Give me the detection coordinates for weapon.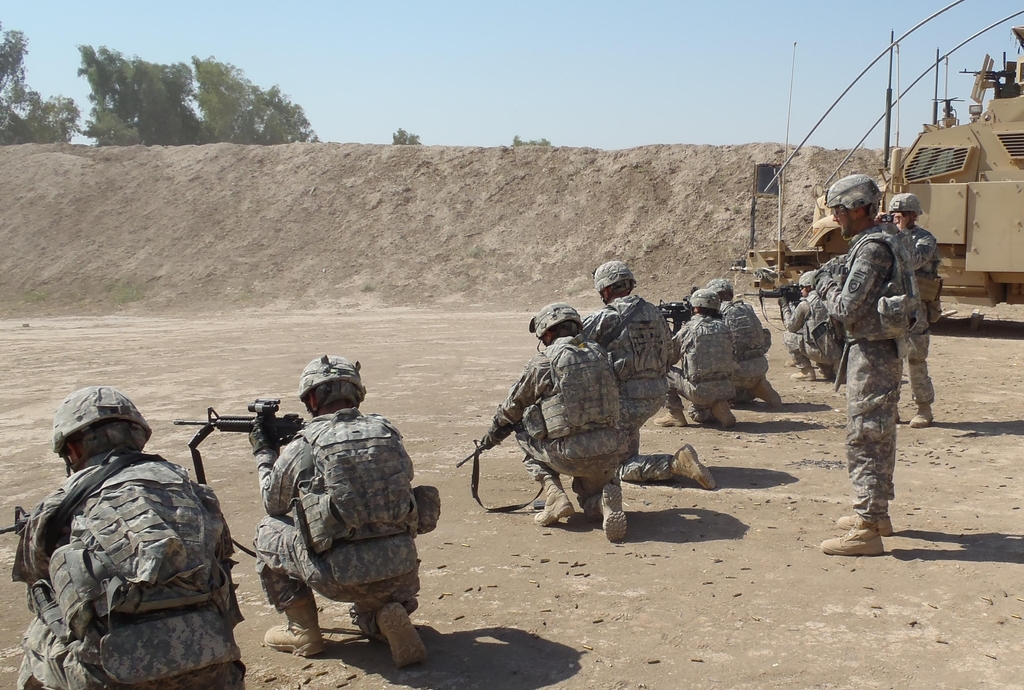
box=[650, 298, 704, 329].
